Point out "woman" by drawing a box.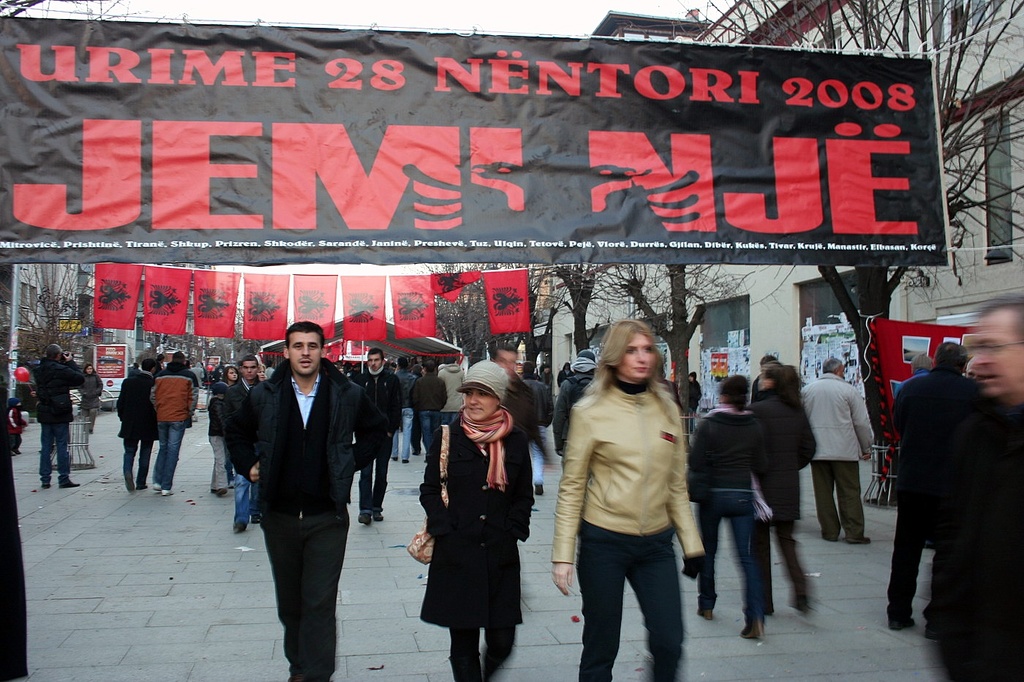
region(558, 322, 691, 679).
